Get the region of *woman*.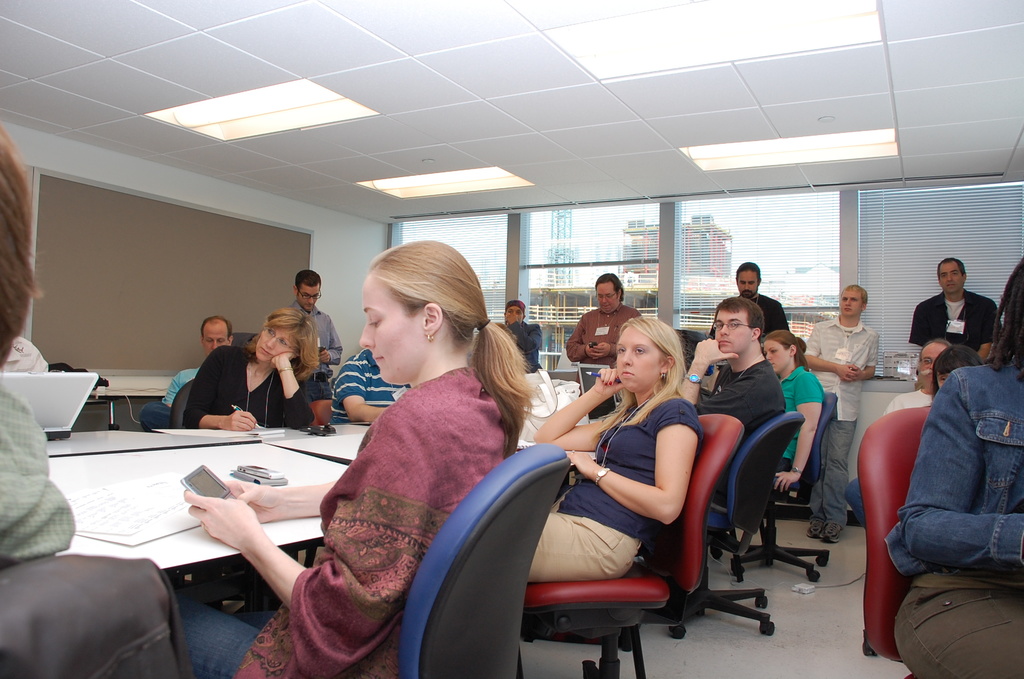
(left=176, top=304, right=323, bottom=427).
